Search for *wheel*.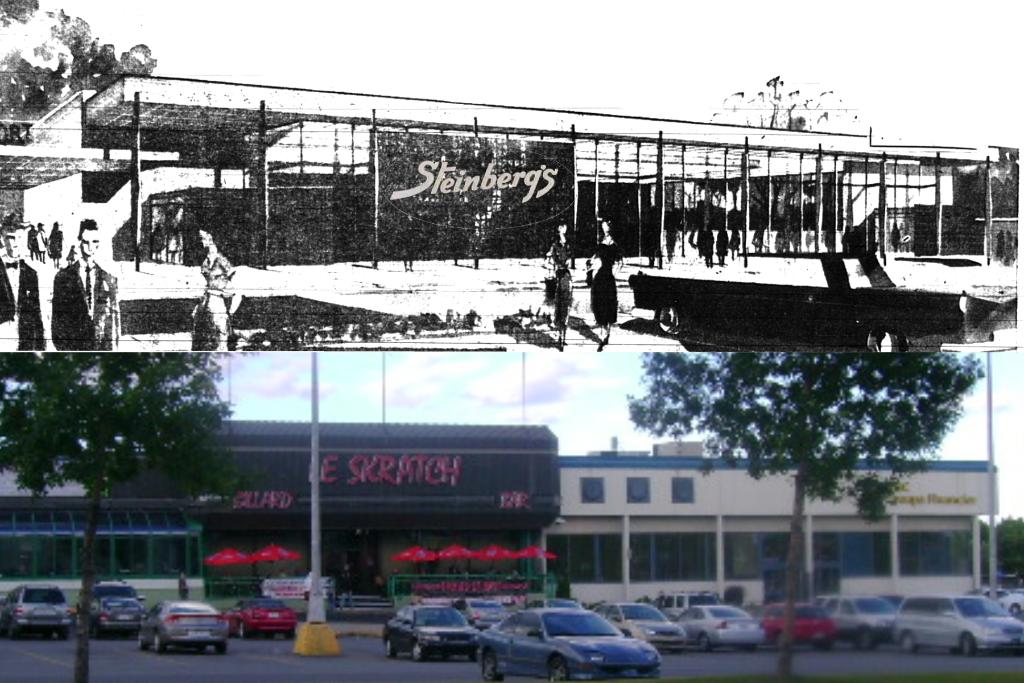
Found at (x1=698, y1=635, x2=708, y2=654).
